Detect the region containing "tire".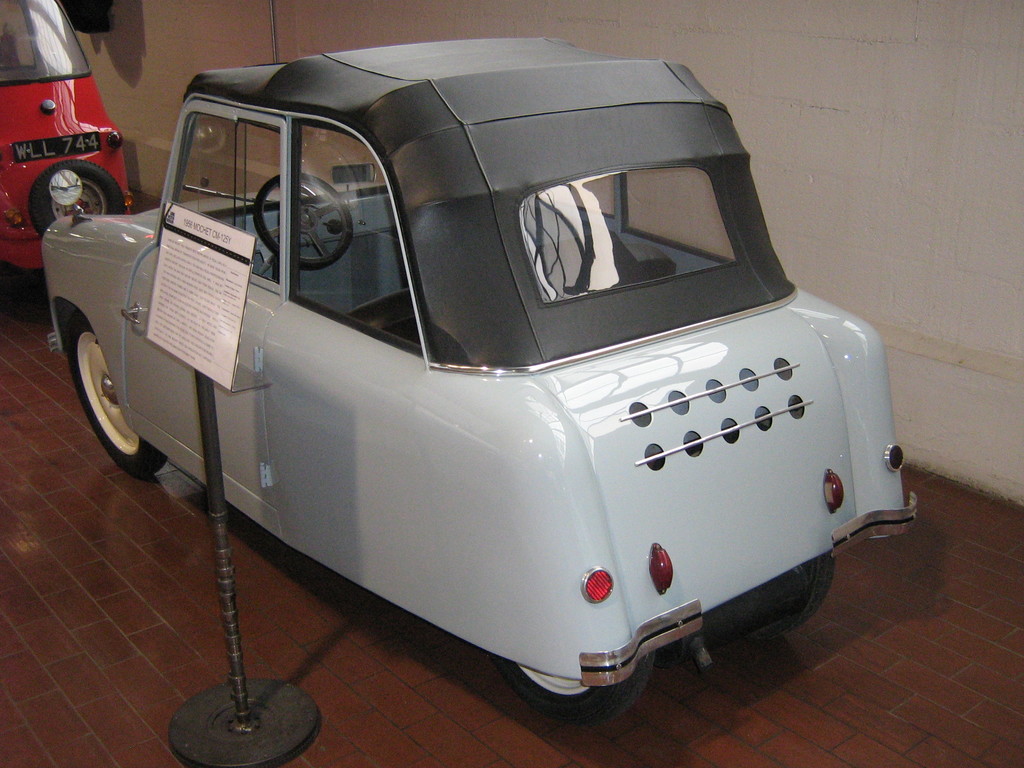
[x1=68, y1=314, x2=163, y2=481].
